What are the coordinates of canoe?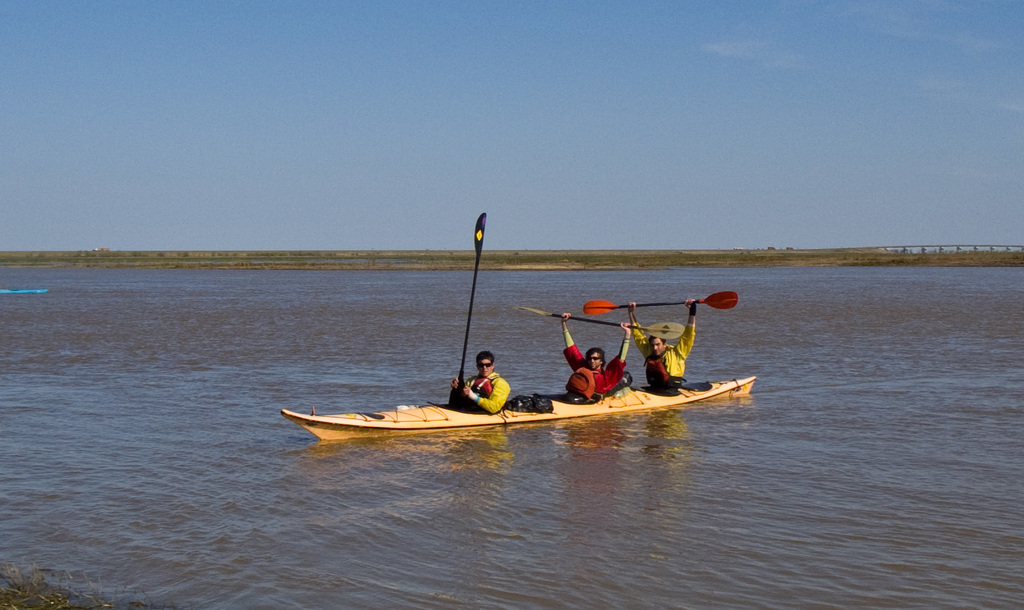
box(282, 375, 758, 408).
